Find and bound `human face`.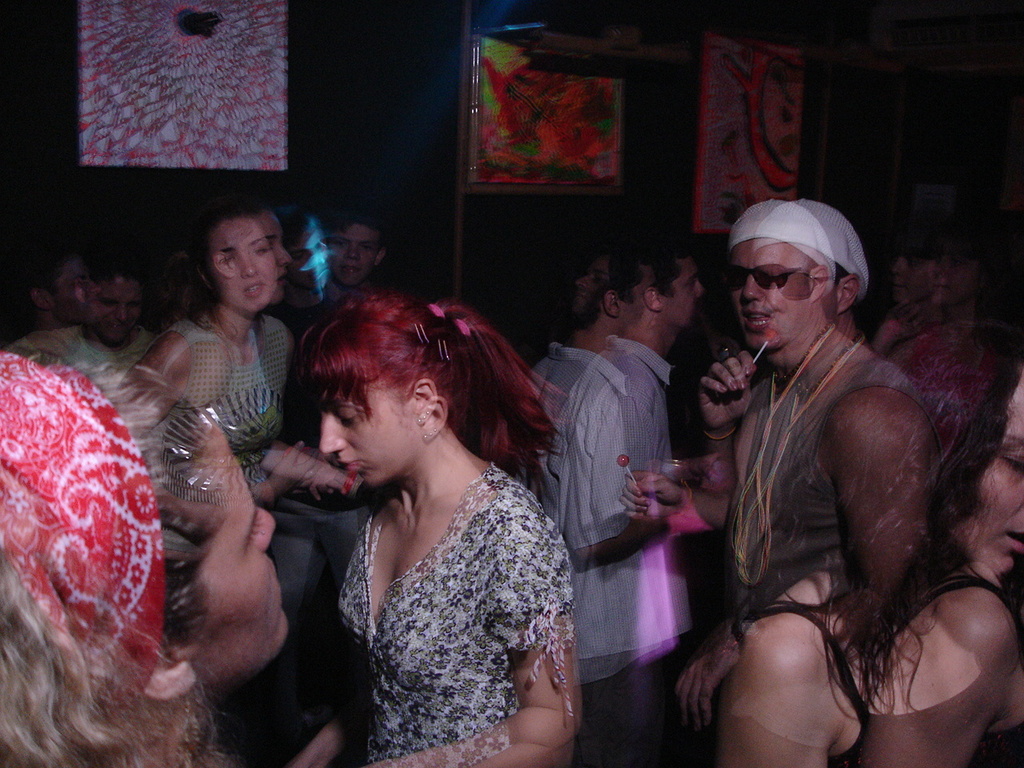
Bound: crop(89, 285, 135, 335).
